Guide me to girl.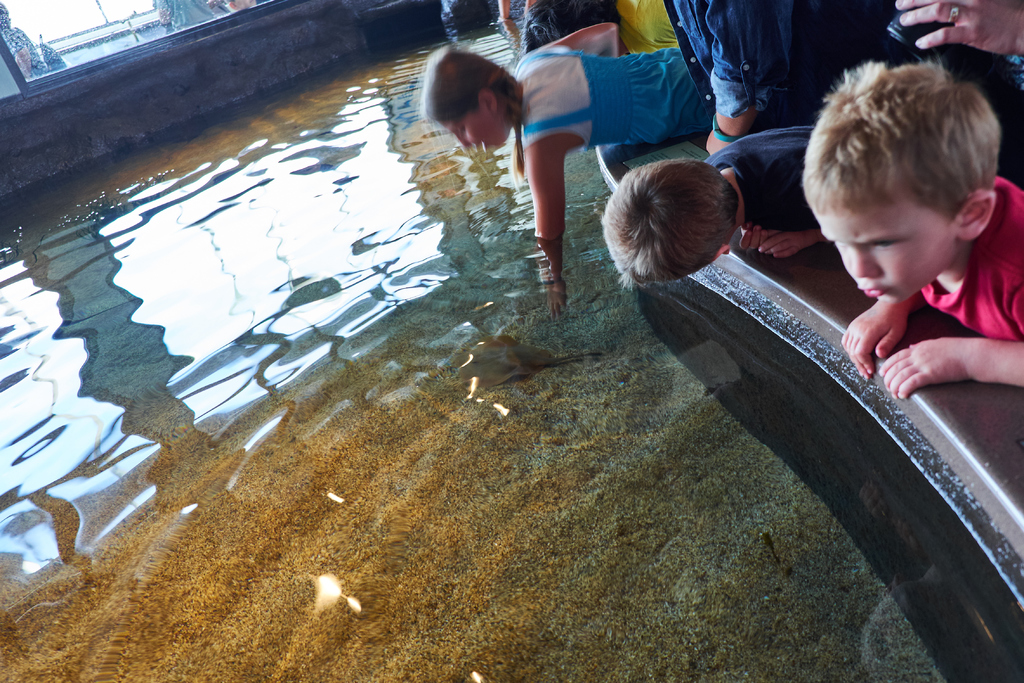
Guidance: <region>422, 45, 713, 317</region>.
